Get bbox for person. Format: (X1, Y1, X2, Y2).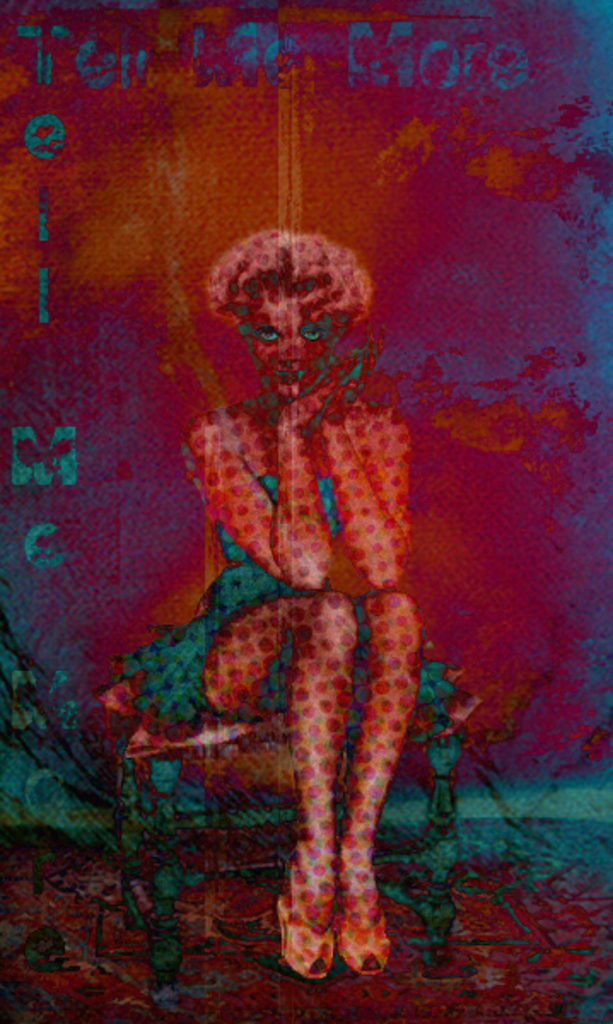
(126, 234, 430, 986).
